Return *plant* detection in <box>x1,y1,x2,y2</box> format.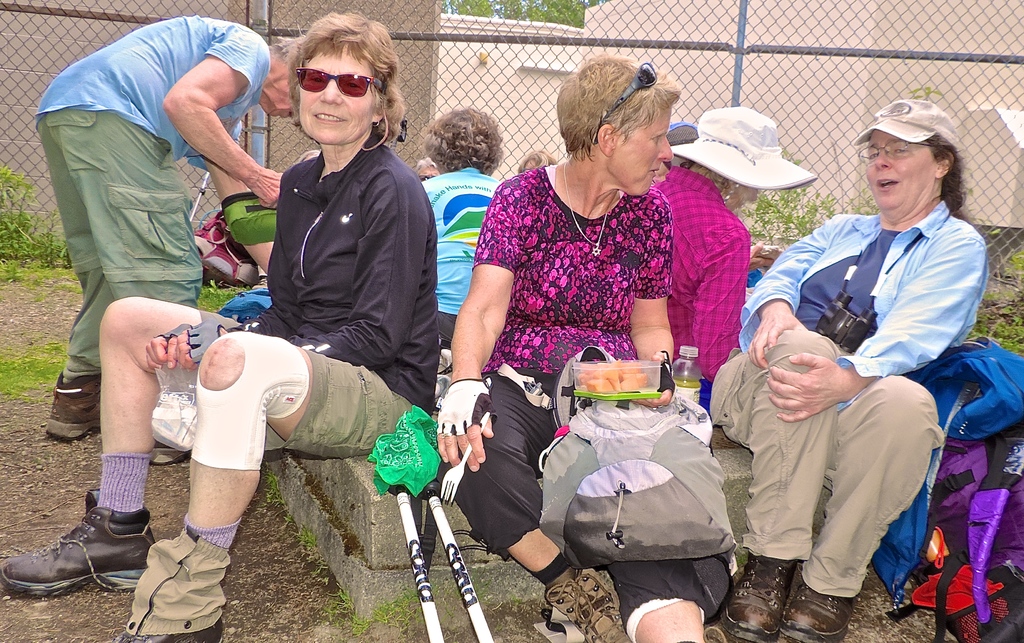
<box>737,551,748,566</box>.
